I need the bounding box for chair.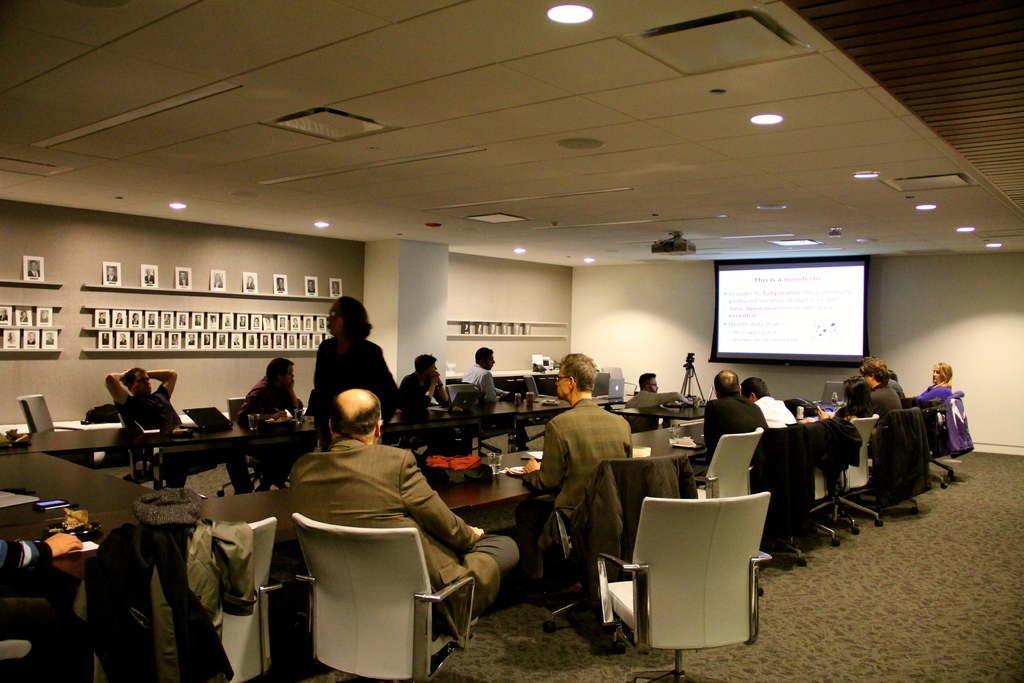
Here it is: pyautogui.locateOnScreen(851, 408, 922, 514).
